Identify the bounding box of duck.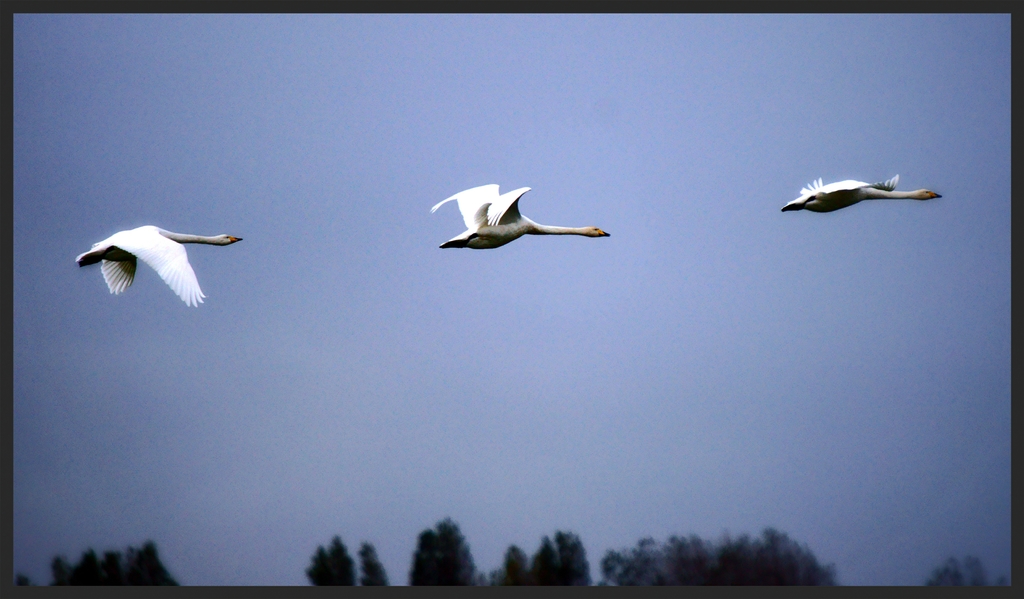
box=[787, 165, 947, 221].
